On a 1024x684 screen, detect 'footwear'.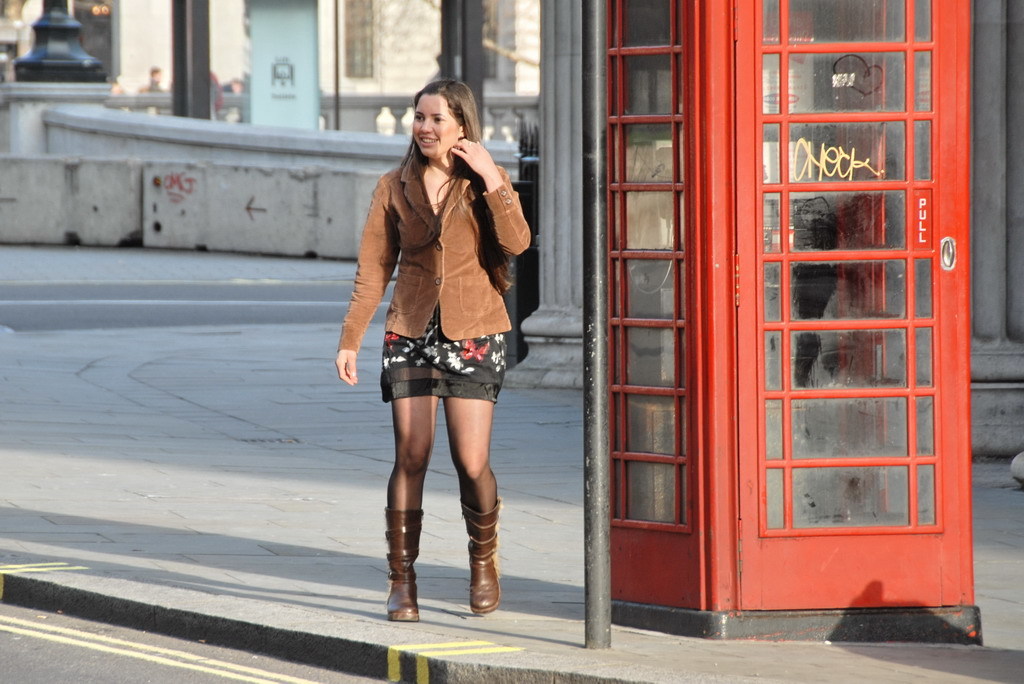
pyautogui.locateOnScreen(382, 508, 432, 613).
